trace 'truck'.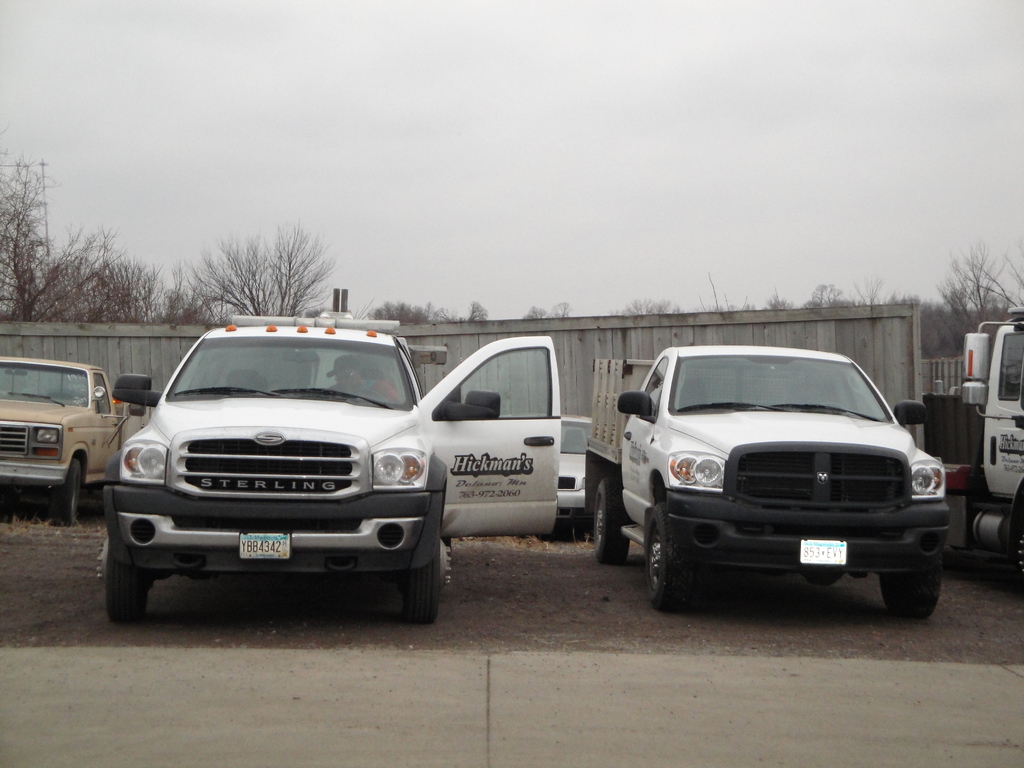
Traced to 596, 350, 945, 621.
